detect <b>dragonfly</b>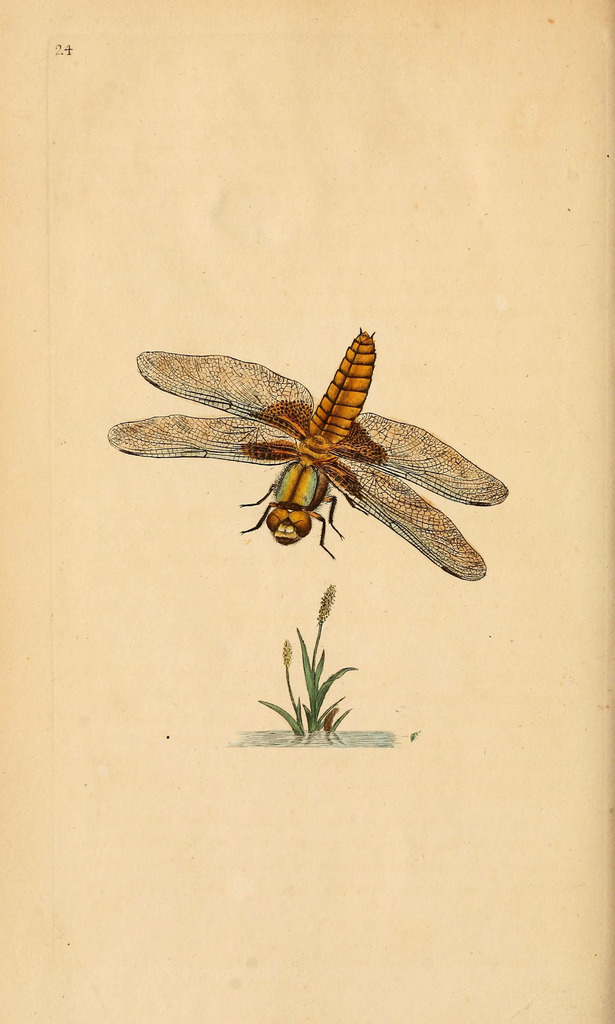
(x1=110, y1=333, x2=514, y2=585)
